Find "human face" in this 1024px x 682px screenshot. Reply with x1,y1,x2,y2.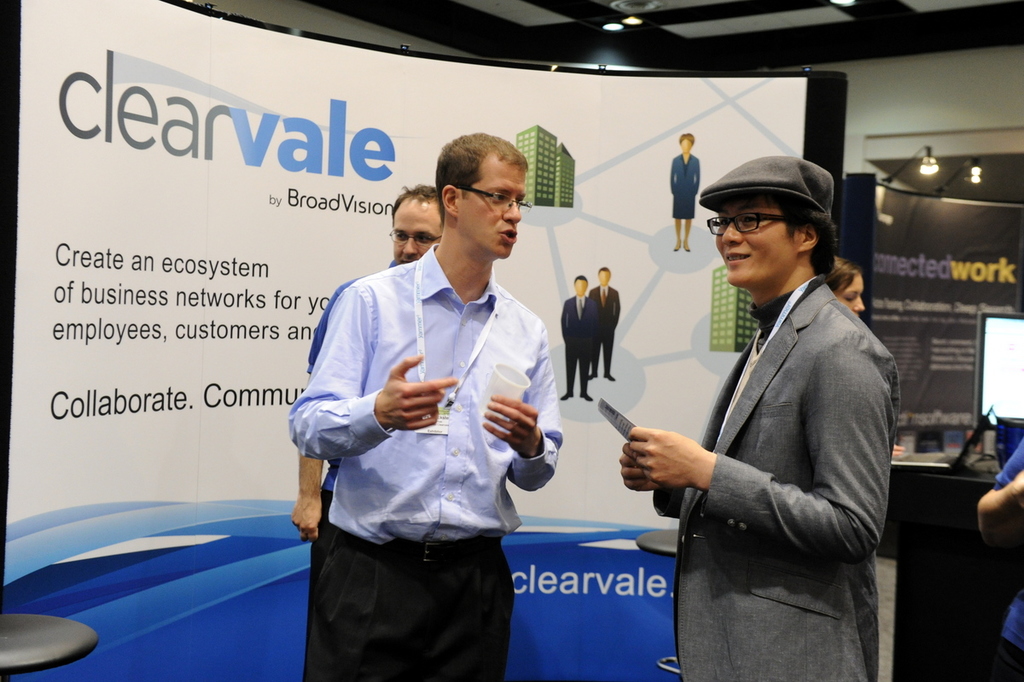
460,155,525,259.
